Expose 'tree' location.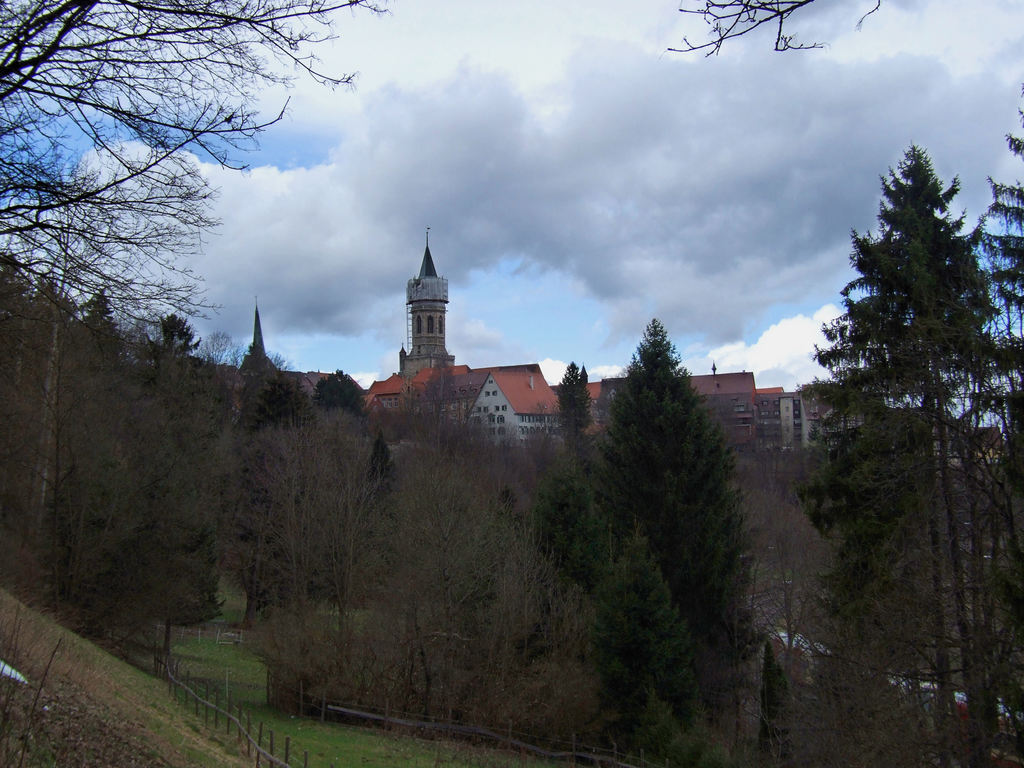
Exposed at <box>0,0,878,355</box>.
